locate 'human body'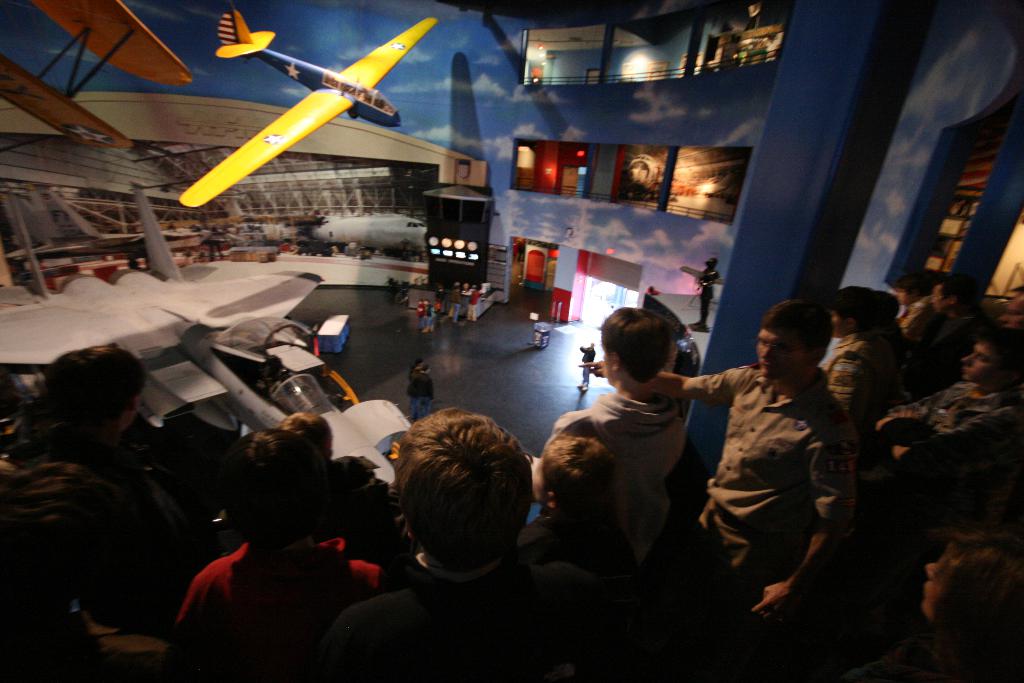
(682,290,876,615)
